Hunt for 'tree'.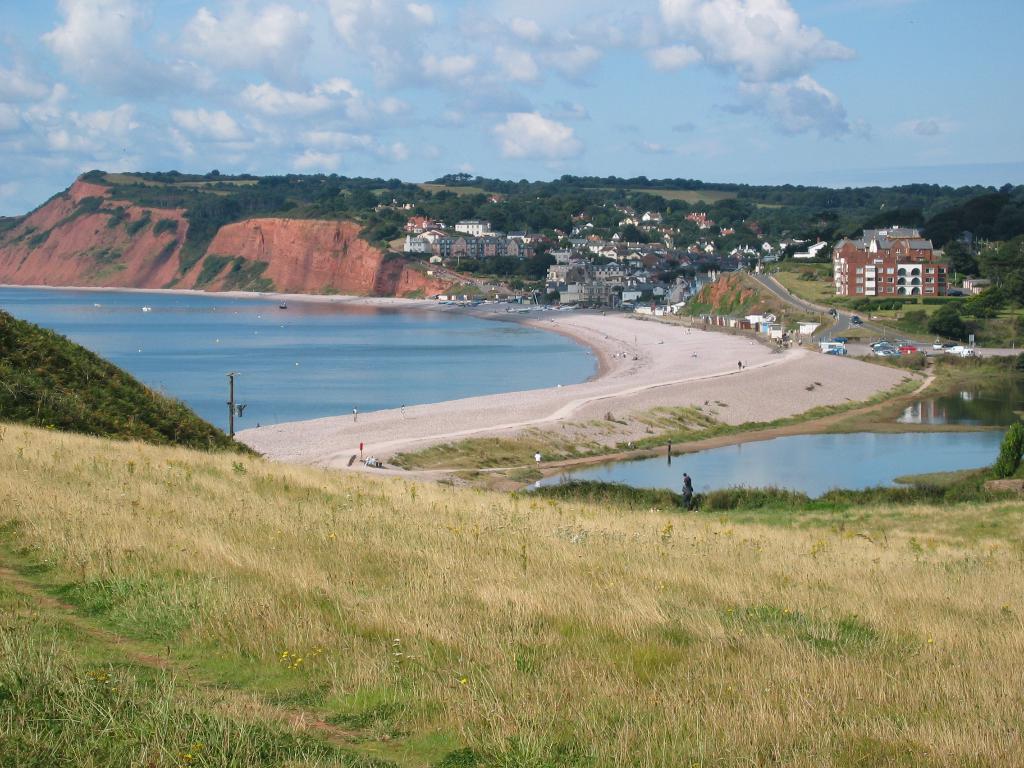
Hunted down at detection(689, 199, 717, 212).
